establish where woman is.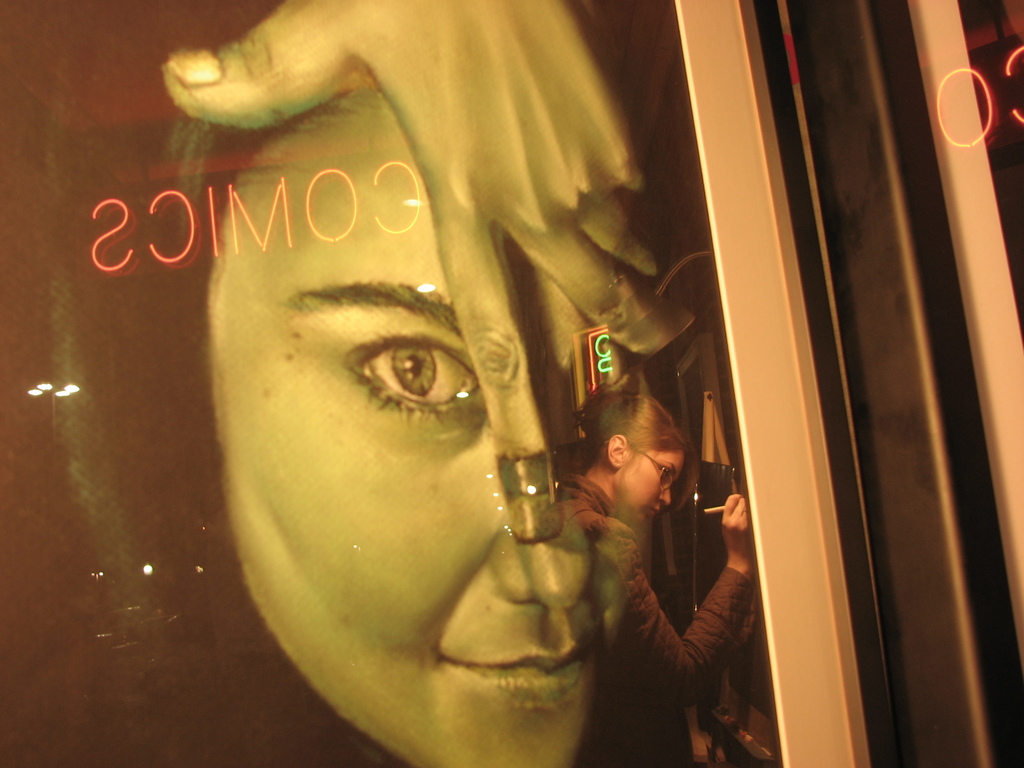
Established at <bbox>543, 388, 755, 767</bbox>.
